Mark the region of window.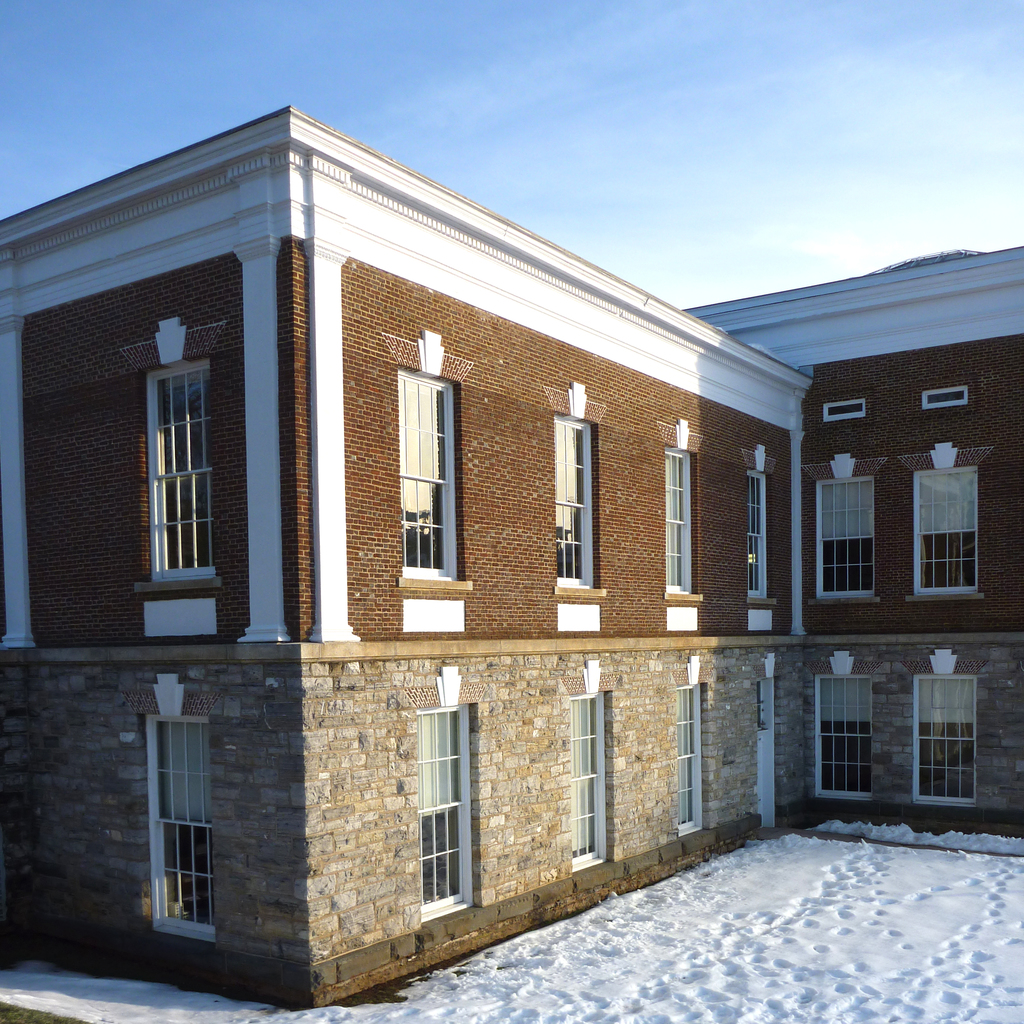
Region: 121, 653, 230, 958.
